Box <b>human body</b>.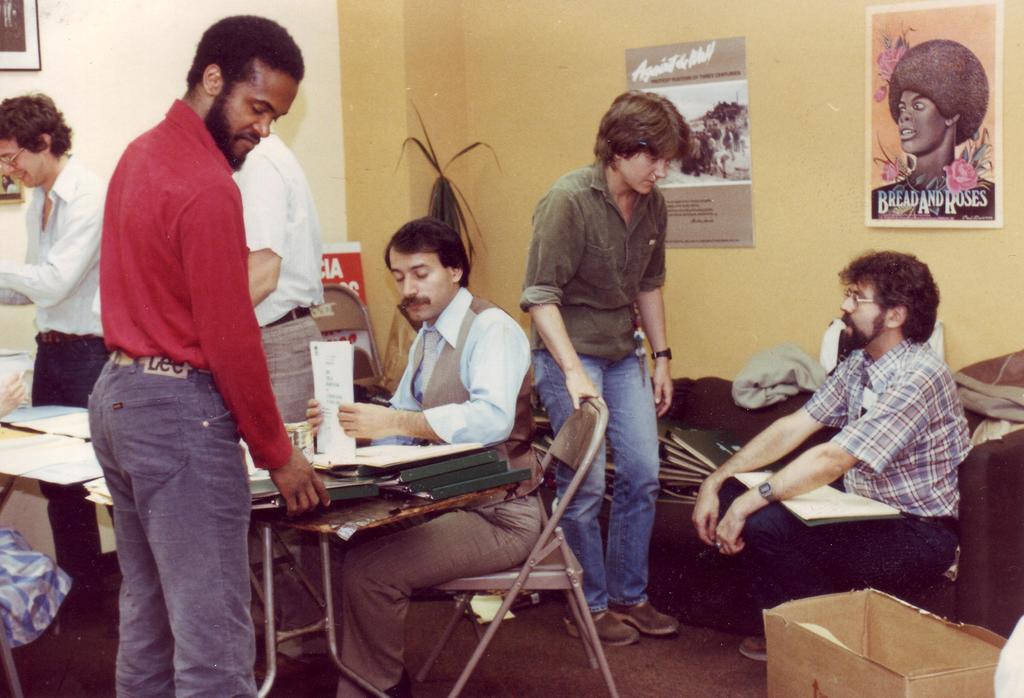
[left=237, top=126, right=326, bottom=681].
